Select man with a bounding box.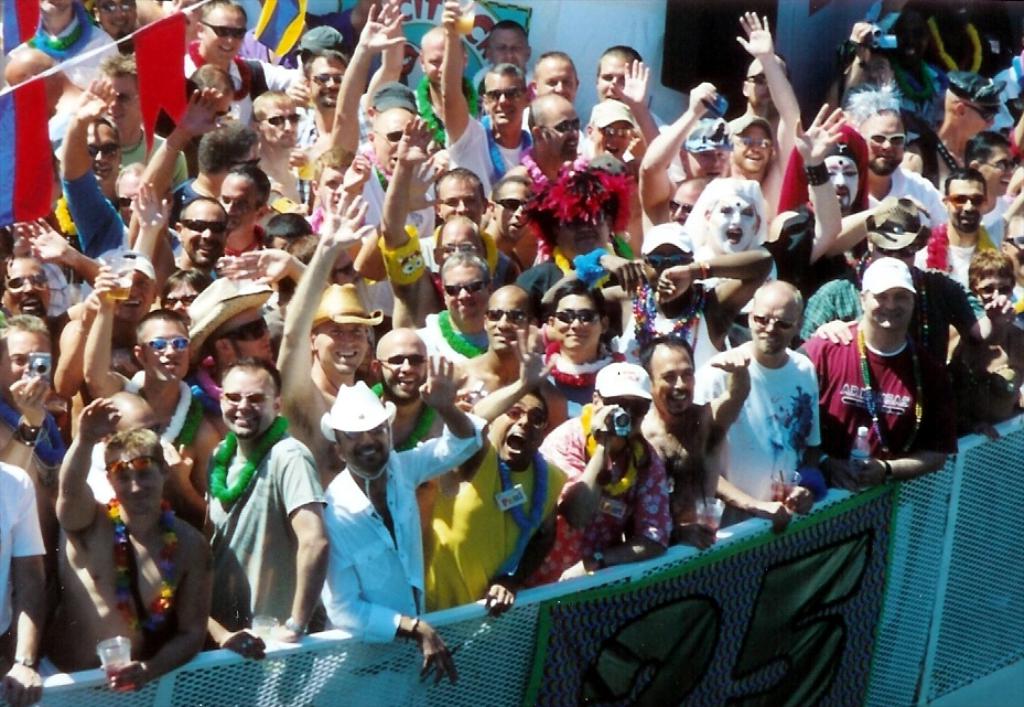
pyautogui.locateOnScreen(0, 454, 44, 705).
